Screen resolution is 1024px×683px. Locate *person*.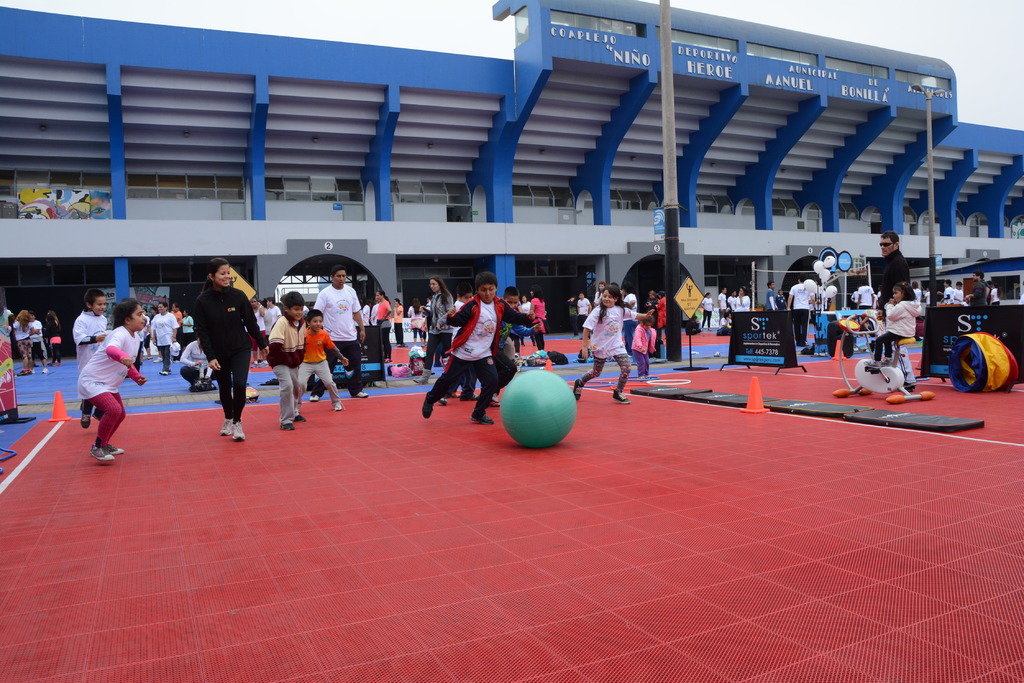
<region>700, 292, 714, 328</region>.
